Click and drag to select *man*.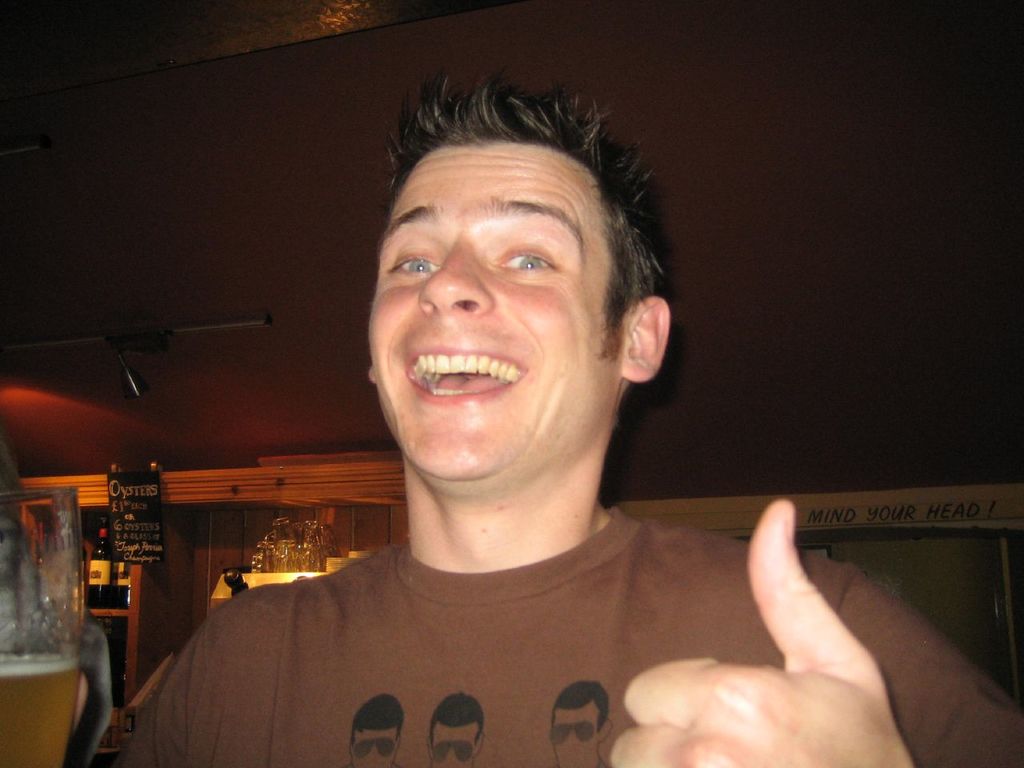
Selection: bbox=(122, 66, 1023, 767).
